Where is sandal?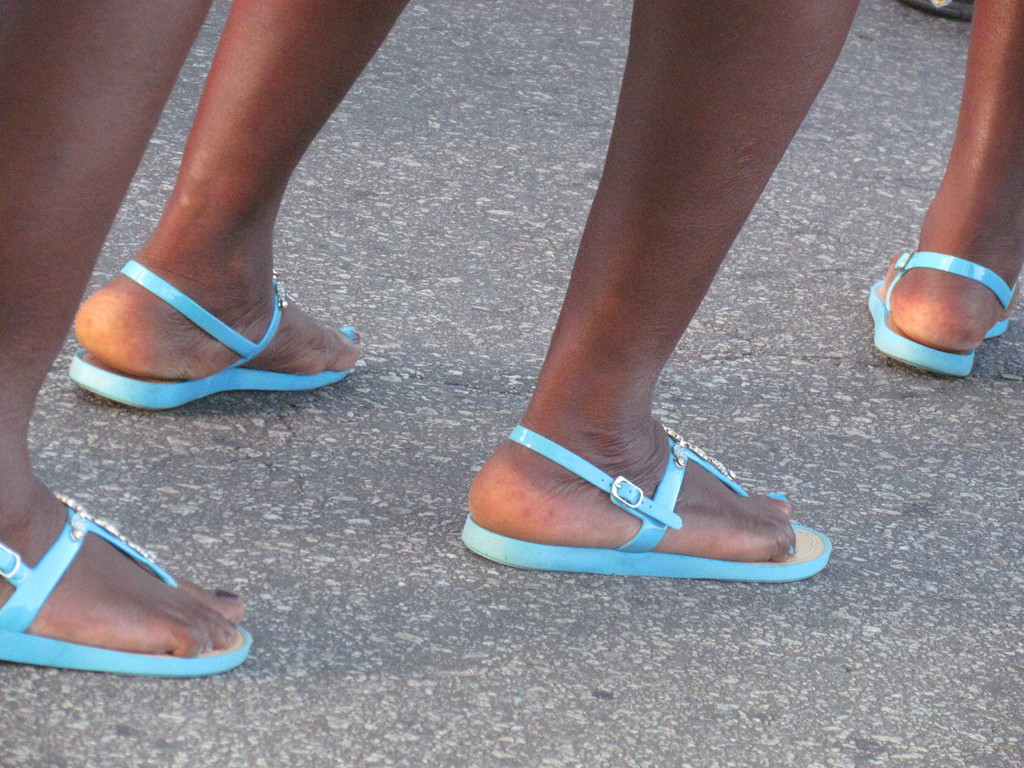
(x1=448, y1=417, x2=829, y2=572).
